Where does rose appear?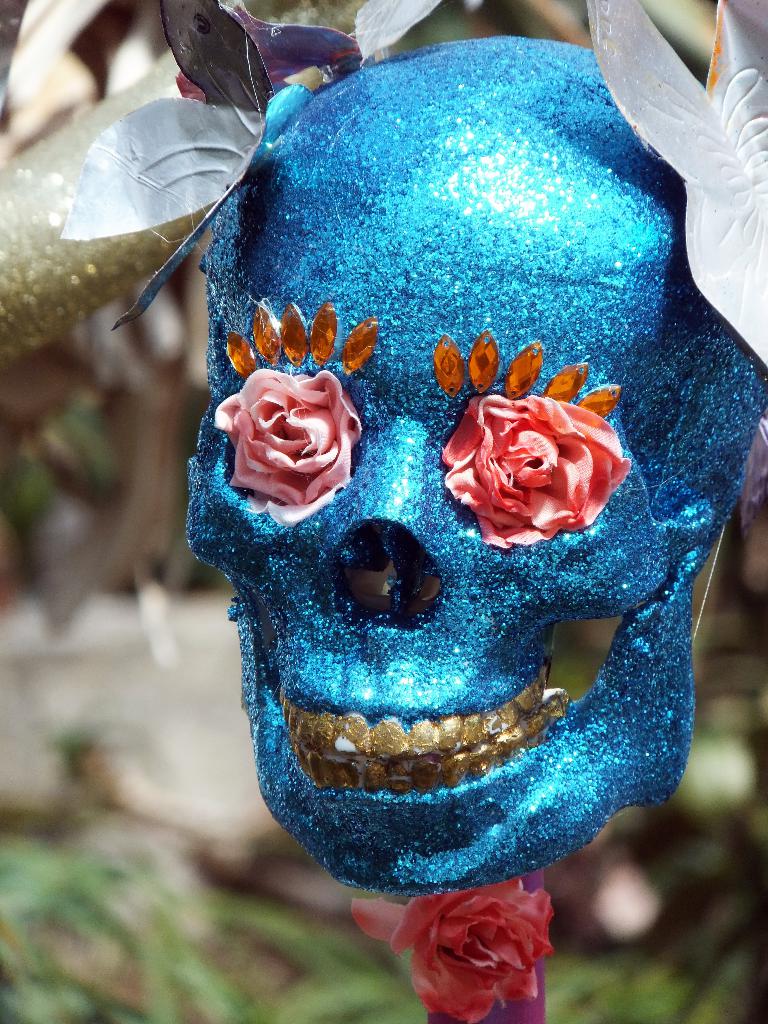
Appears at {"x1": 210, "y1": 364, "x2": 367, "y2": 521}.
